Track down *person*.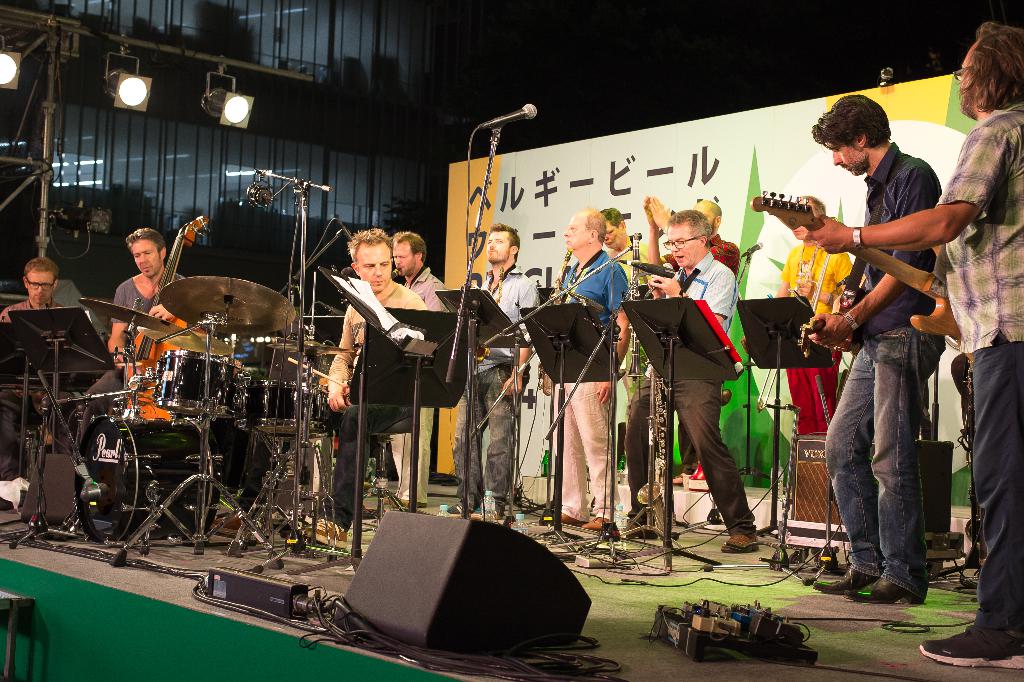
Tracked to rect(536, 199, 616, 528).
